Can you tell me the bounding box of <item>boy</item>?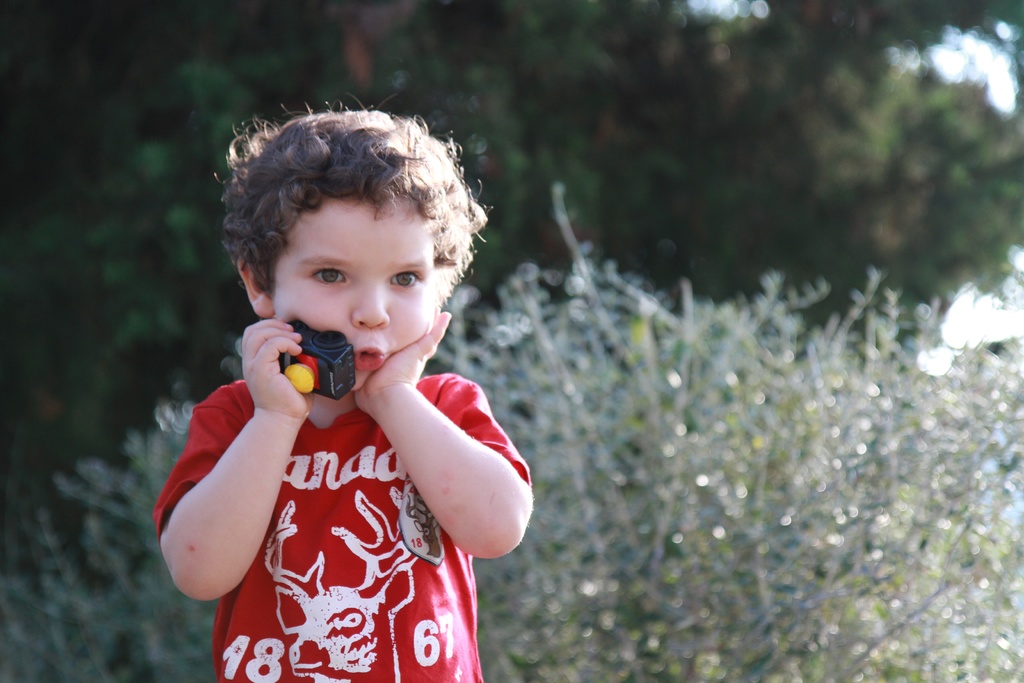
153/92/531/682.
